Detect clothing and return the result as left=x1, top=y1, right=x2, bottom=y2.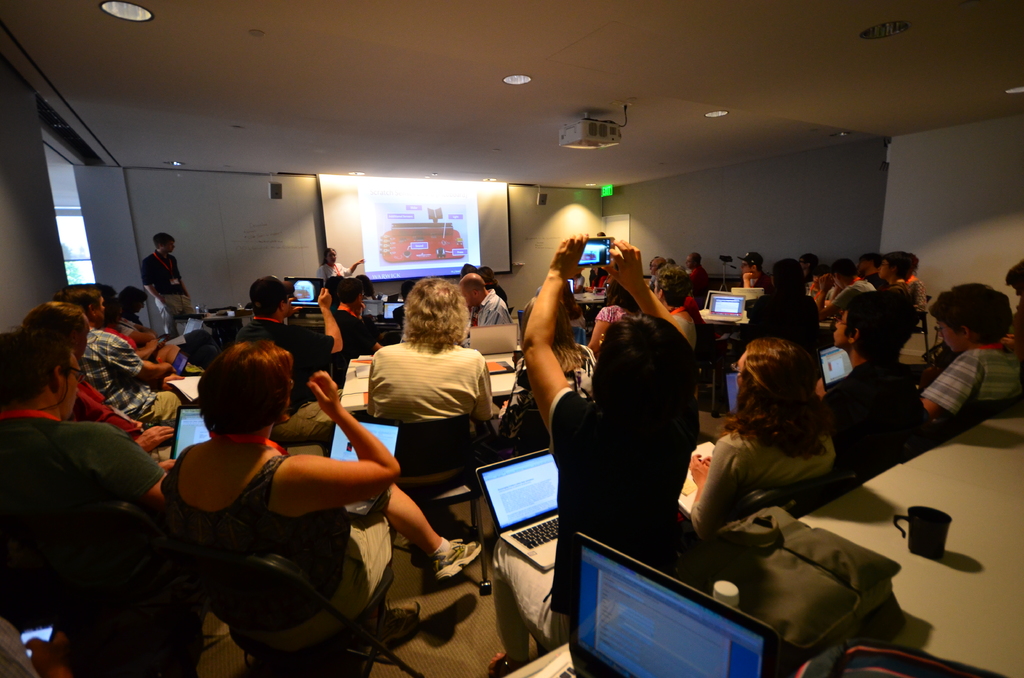
left=239, top=312, right=333, bottom=396.
